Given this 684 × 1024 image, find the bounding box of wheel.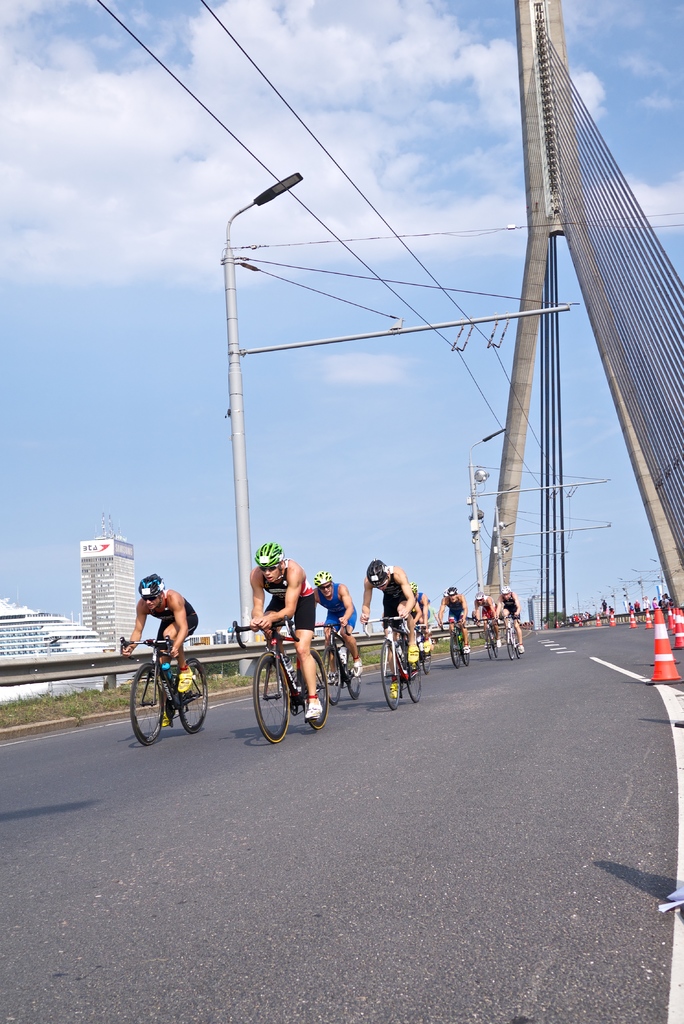
region(492, 634, 499, 664).
